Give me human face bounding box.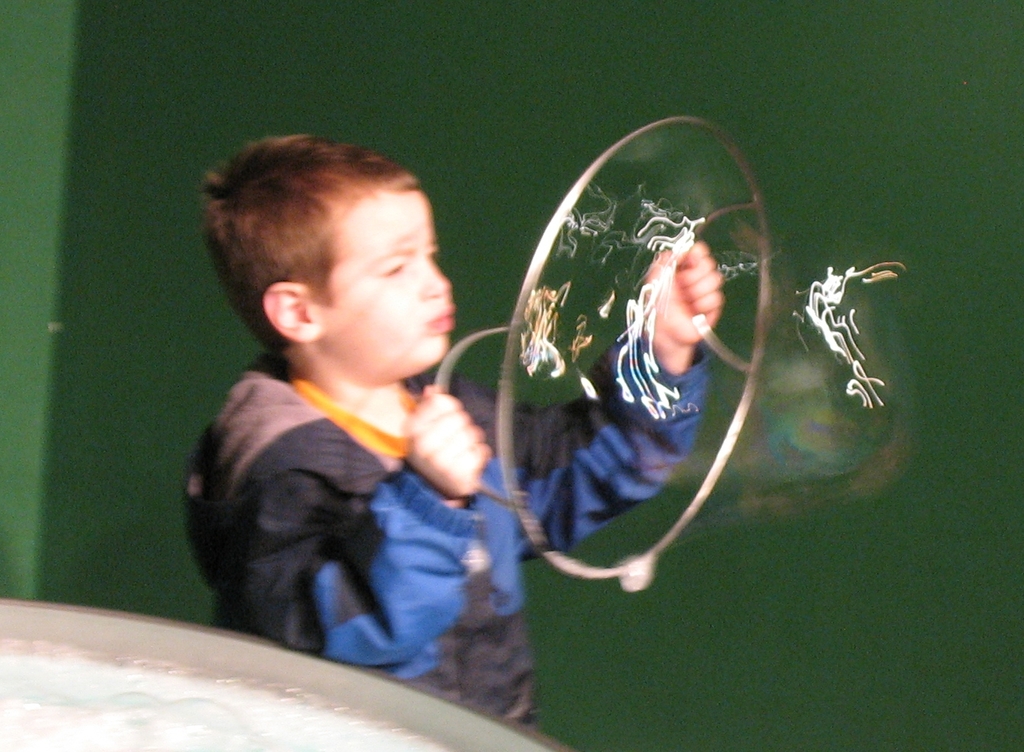
{"left": 311, "top": 190, "right": 456, "bottom": 367}.
